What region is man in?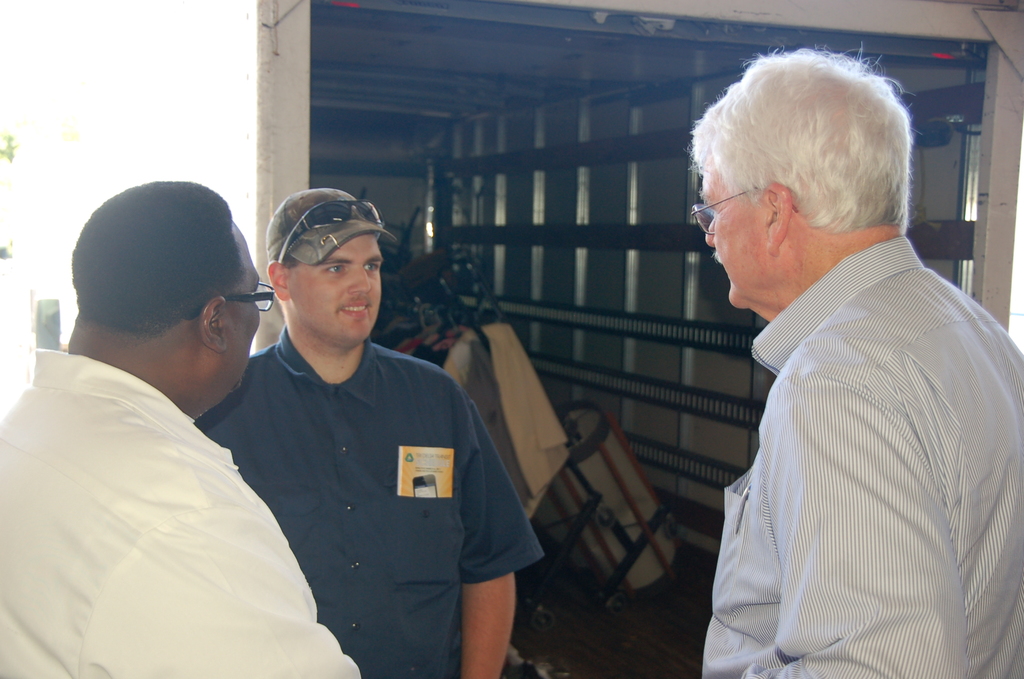
Rect(705, 42, 1023, 678).
